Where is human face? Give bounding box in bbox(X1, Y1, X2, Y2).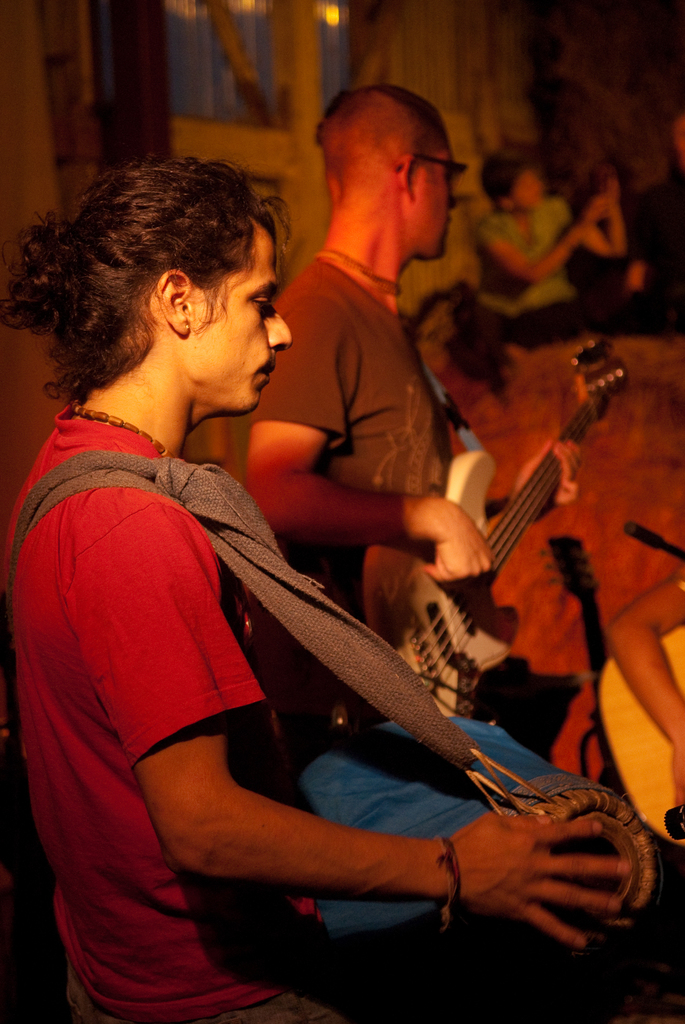
bbox(408, 132, 457, 260).
